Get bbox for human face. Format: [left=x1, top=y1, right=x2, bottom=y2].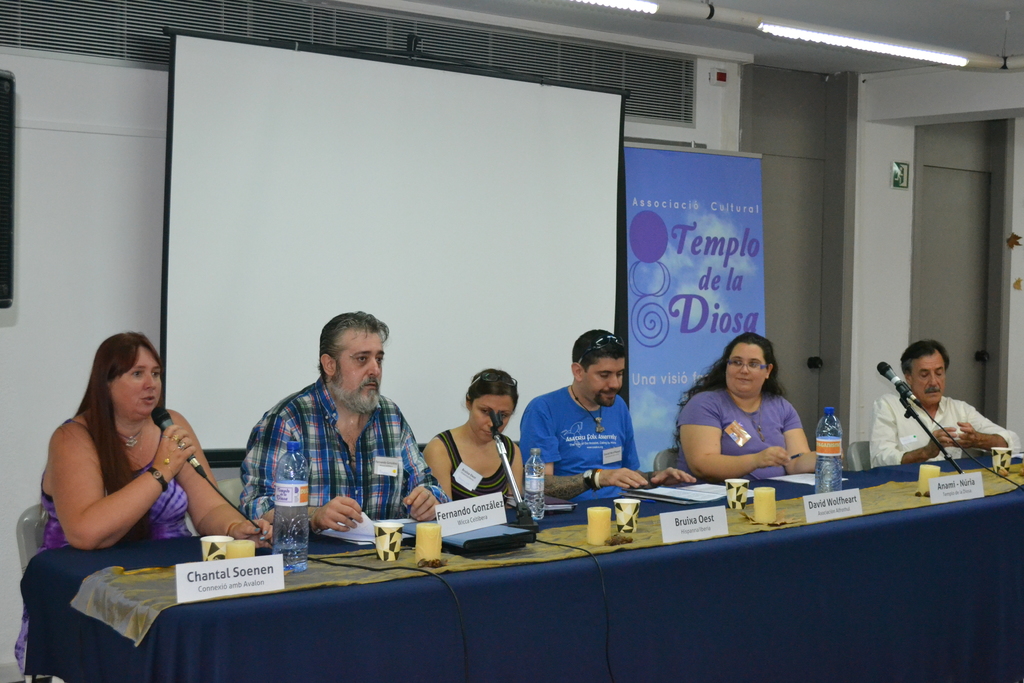
[left=579, top=358, right=624, bottom=412].
